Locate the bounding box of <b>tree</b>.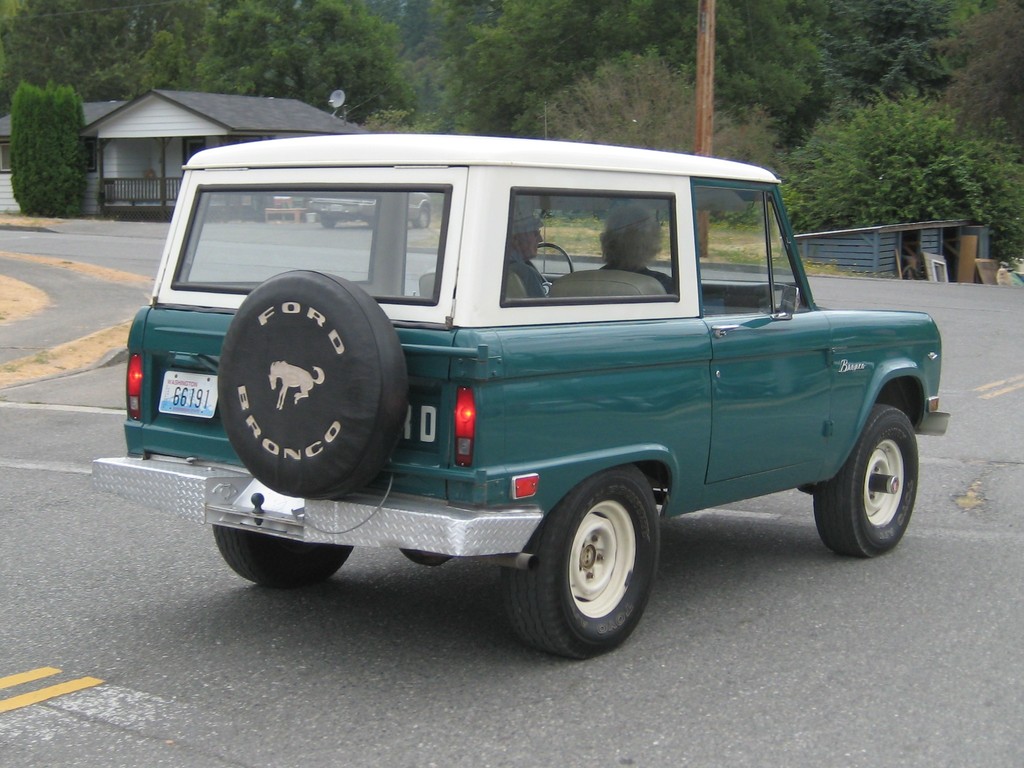
Bounding box: x1=6 y1=81 x2=86 y2=214.
